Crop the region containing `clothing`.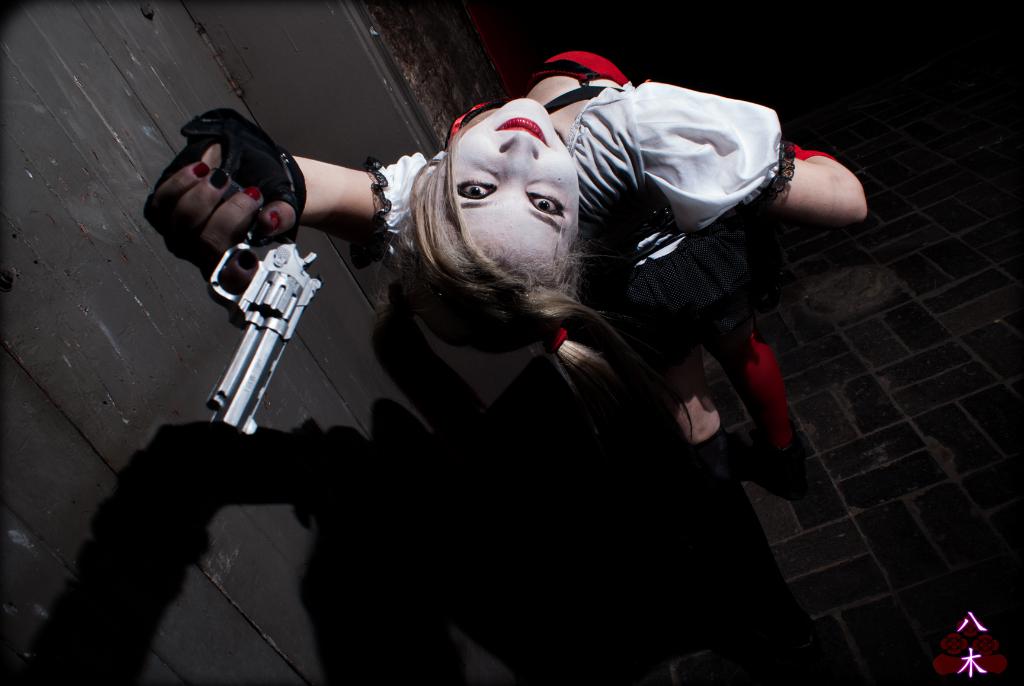
Crop region: 347/56/793/426.
